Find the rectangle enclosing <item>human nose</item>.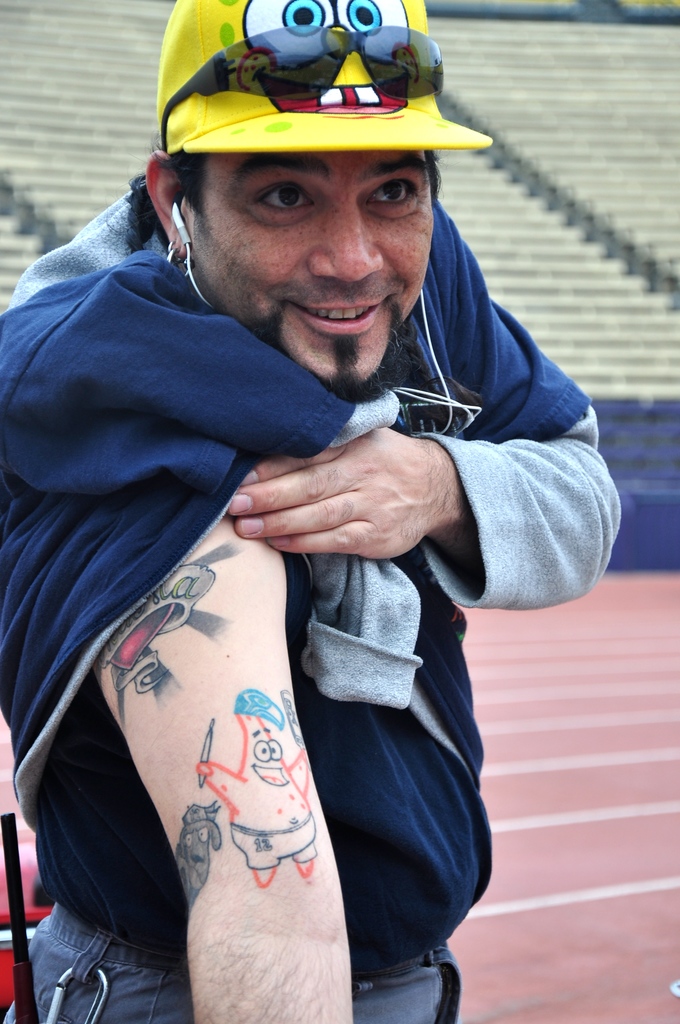
309 192 385 283.
